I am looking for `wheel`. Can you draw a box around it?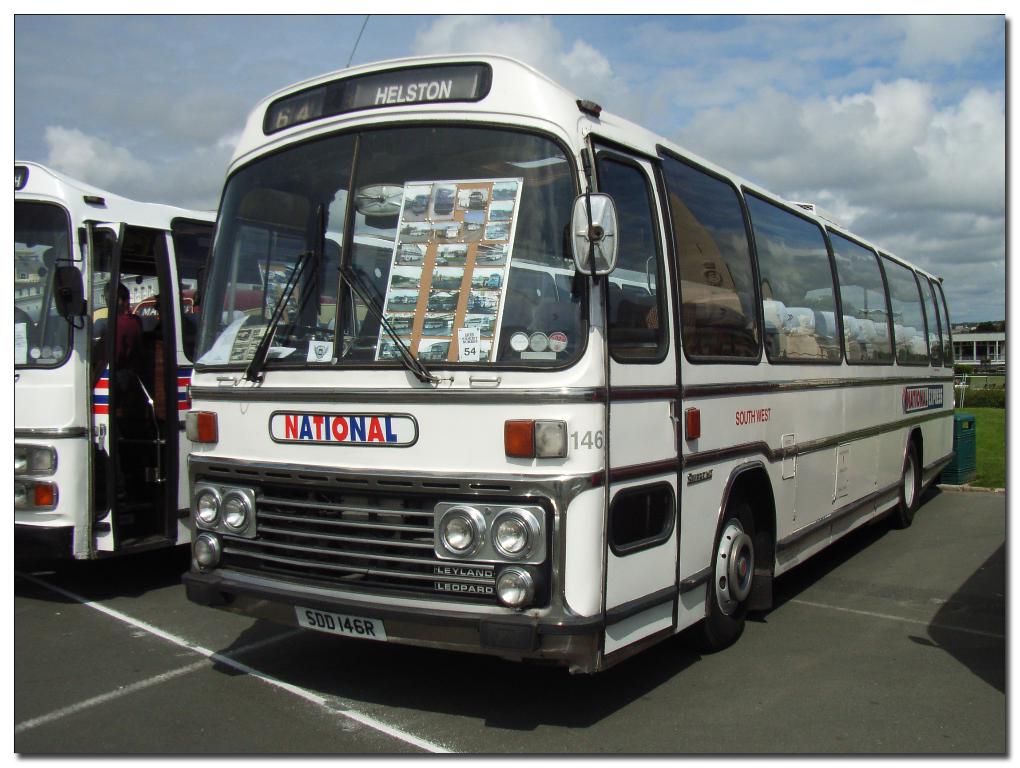
Sure, the bounding box is 270, 325, 337, 349.
